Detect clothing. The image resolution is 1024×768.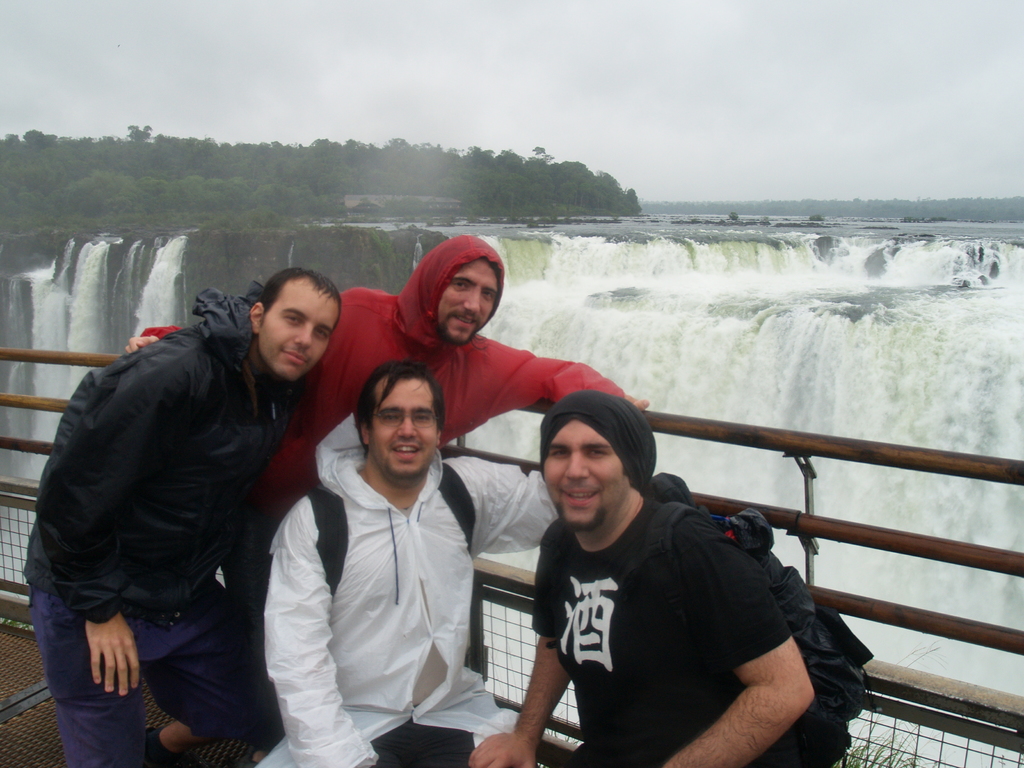
[left=257, top=412, right=560, bottom=767].
